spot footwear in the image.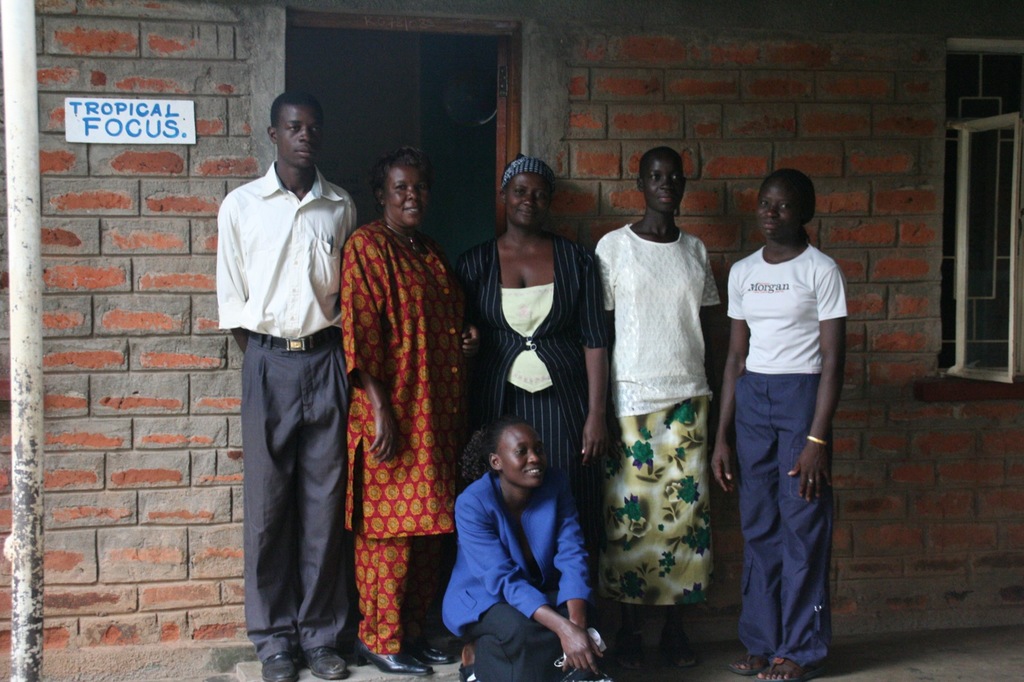
footwear found at [412, 638, 460, 669].
